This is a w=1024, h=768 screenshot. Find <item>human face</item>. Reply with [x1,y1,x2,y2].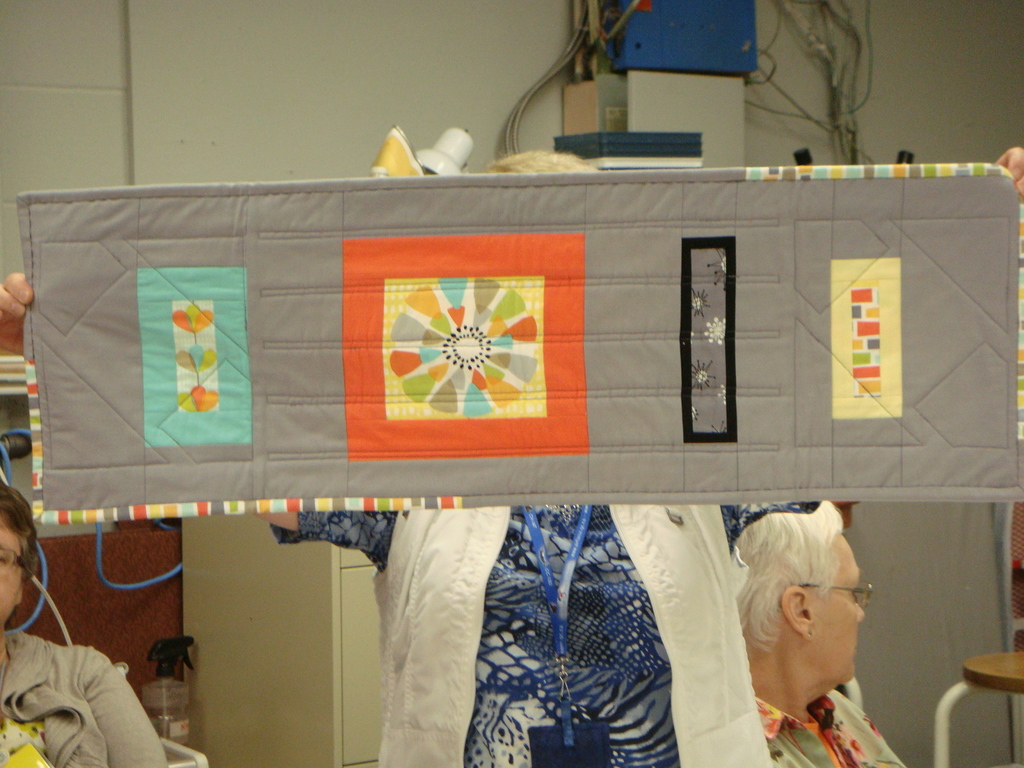
[0,506,26,625].
